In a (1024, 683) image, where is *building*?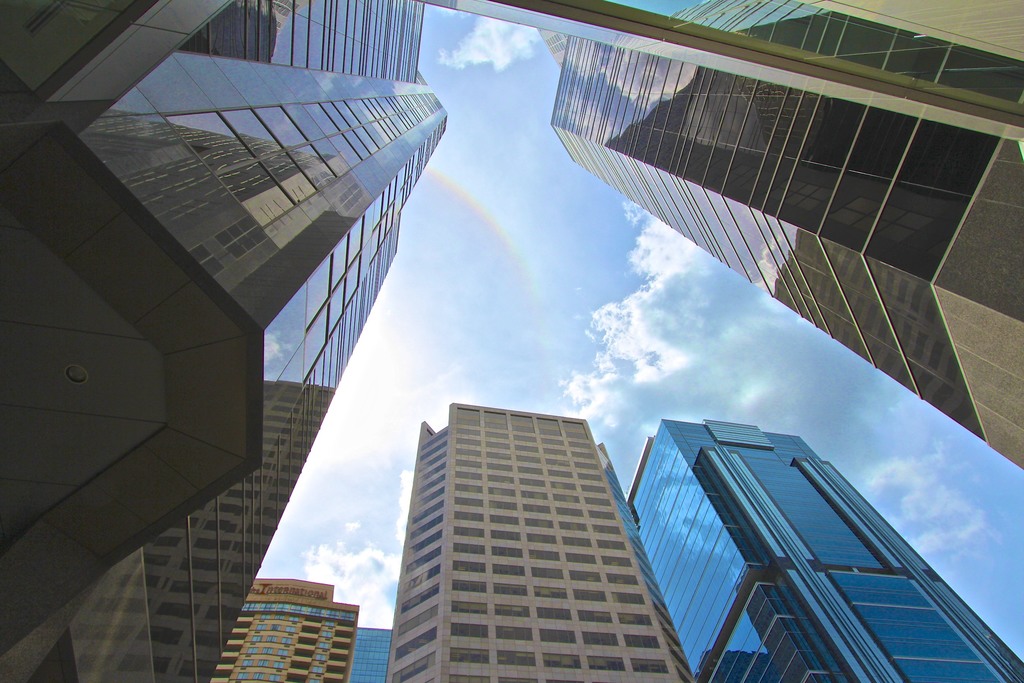
[207, 575, 359, 682].
